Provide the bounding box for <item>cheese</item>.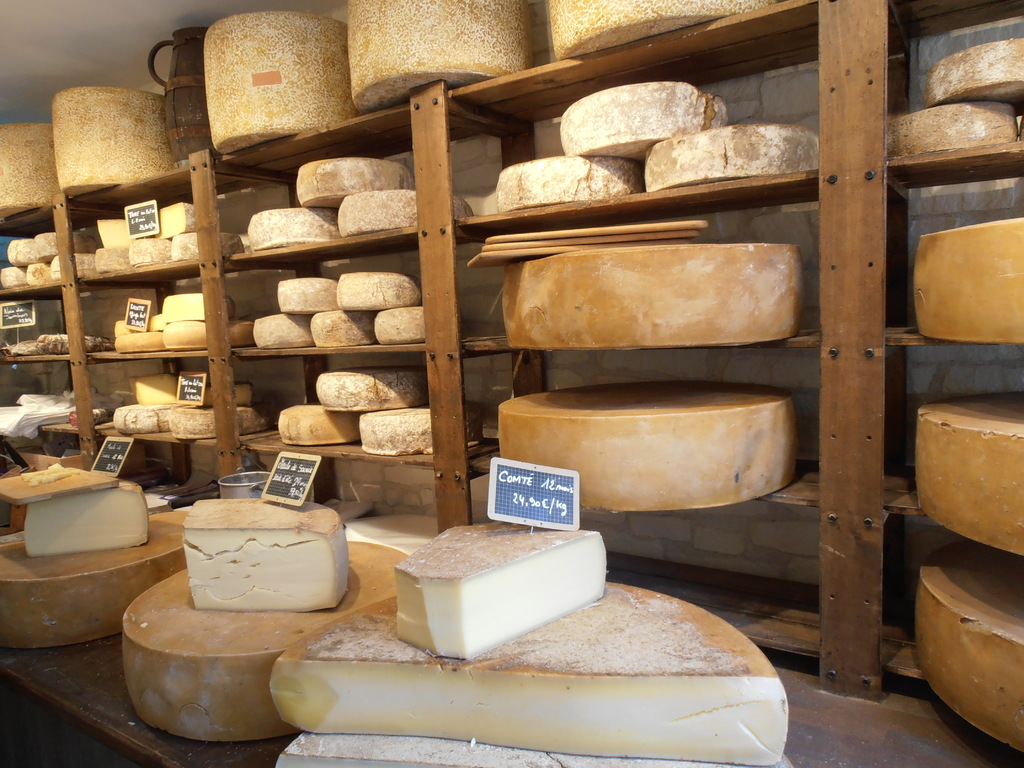
244,203,332,241.
